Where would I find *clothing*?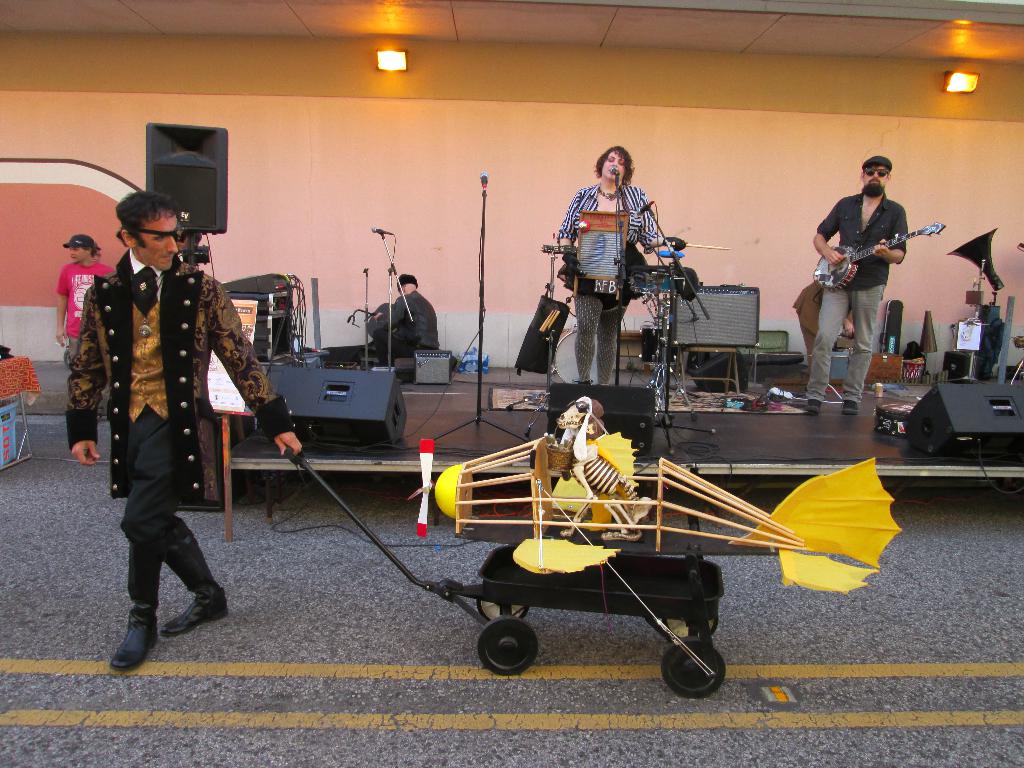
At (x1=554, y1=177, x2=659, y2=381).
